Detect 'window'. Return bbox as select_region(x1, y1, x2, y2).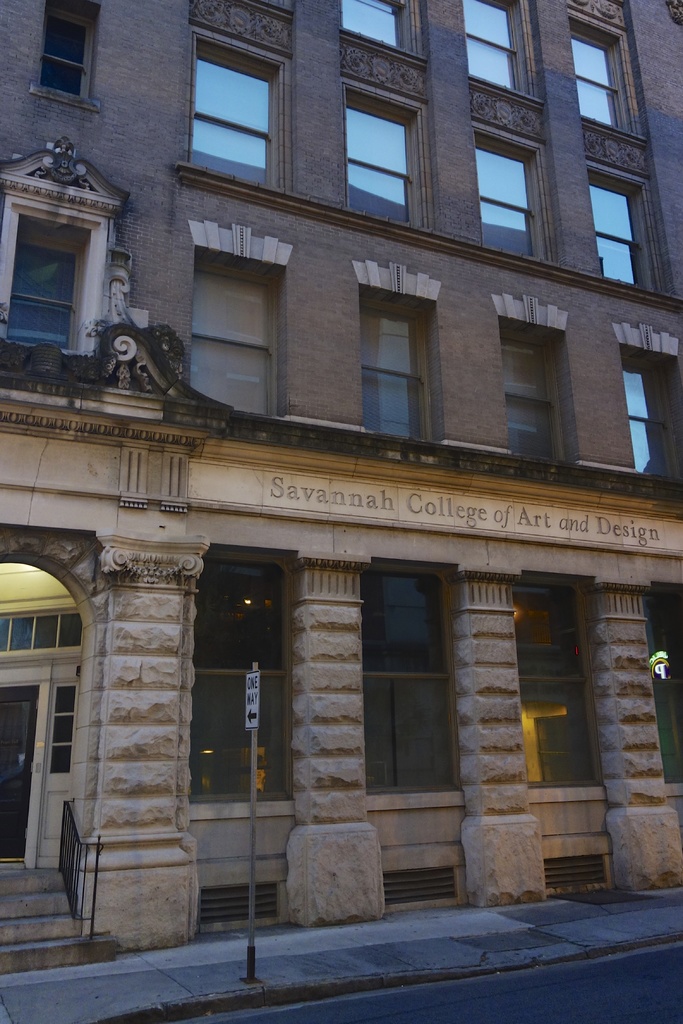
select_region(595, 180, 641, 288).
